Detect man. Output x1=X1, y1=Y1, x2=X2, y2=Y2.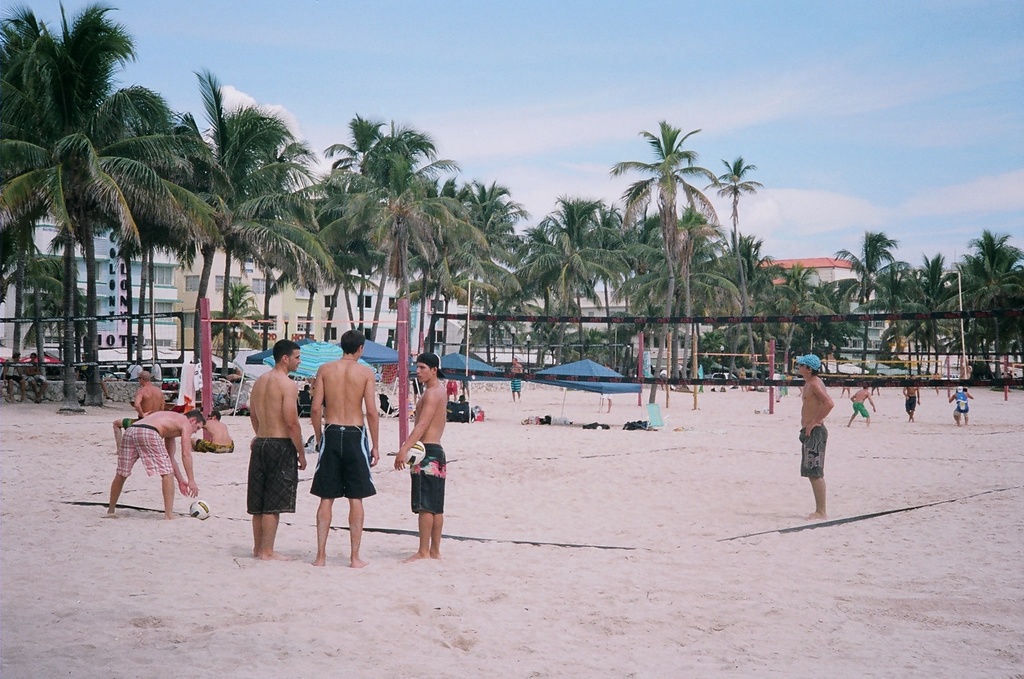
x1=186, y1=410, x2=235, y2=454.
